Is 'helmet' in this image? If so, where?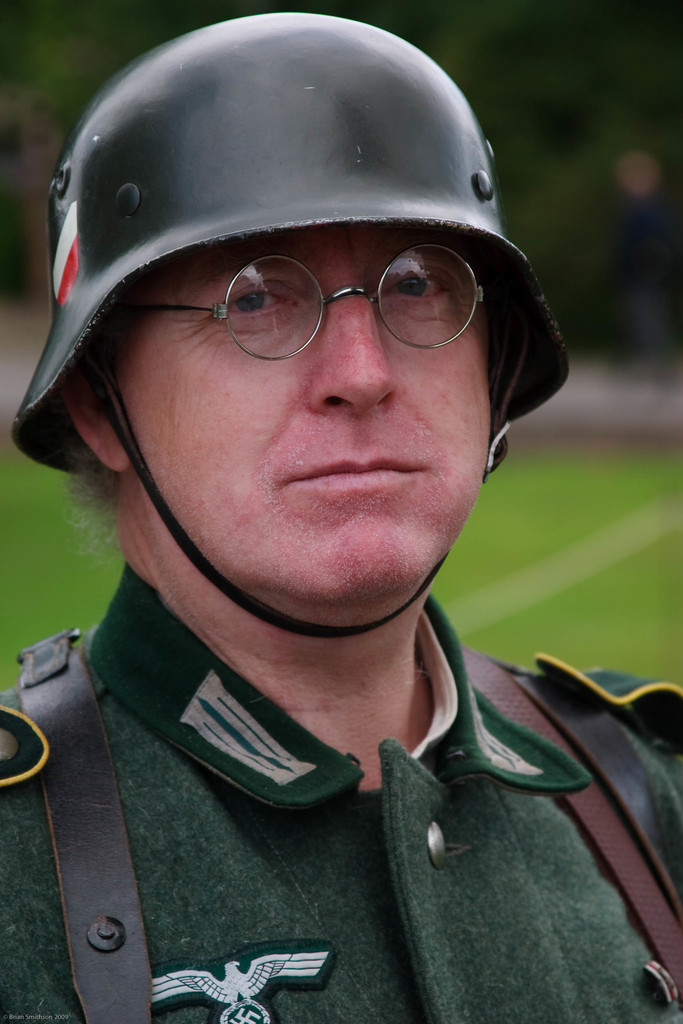
Yes, at {"x1": 51, "y1": 3, "x2": 538, "y2": 630}.
